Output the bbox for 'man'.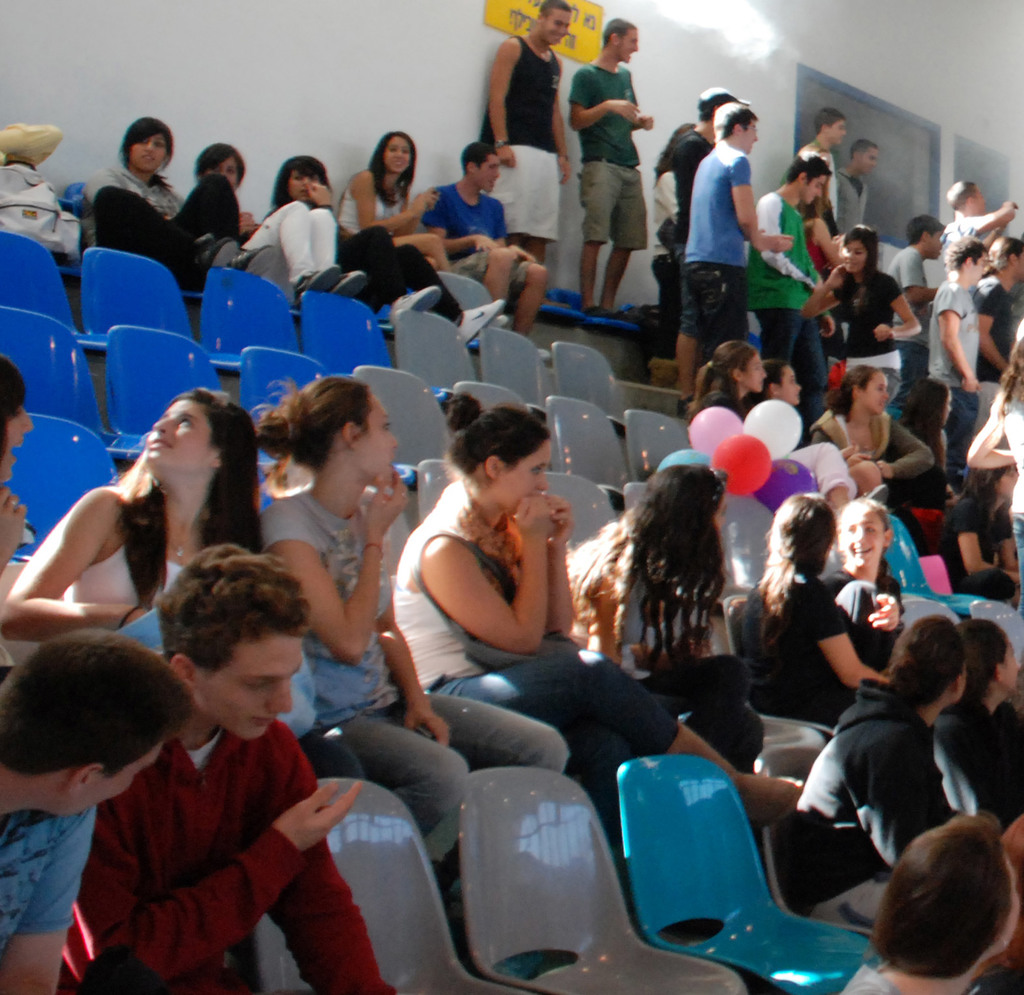
(841,143,879,237).
